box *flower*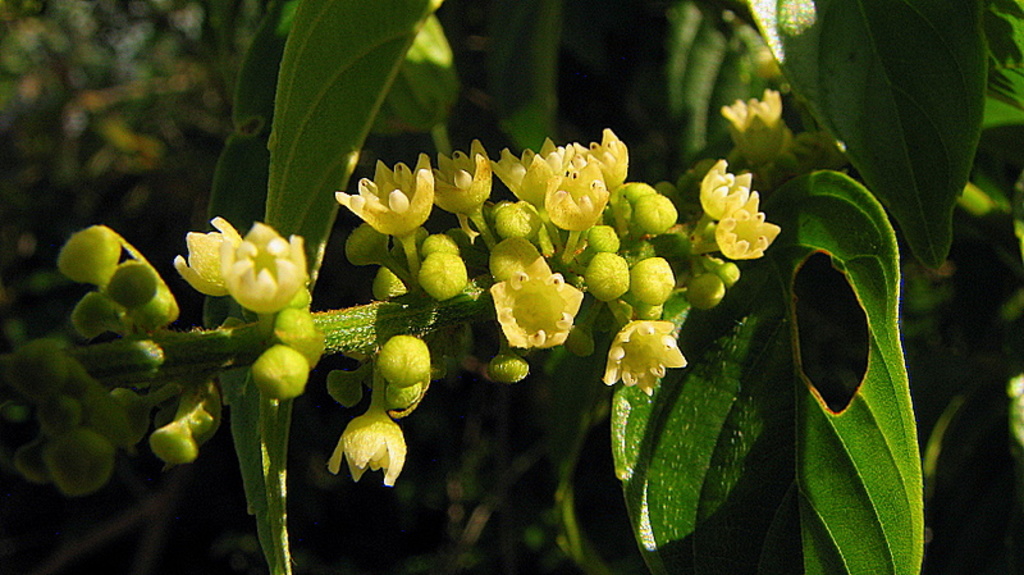
(605, 321, 685, 396)
